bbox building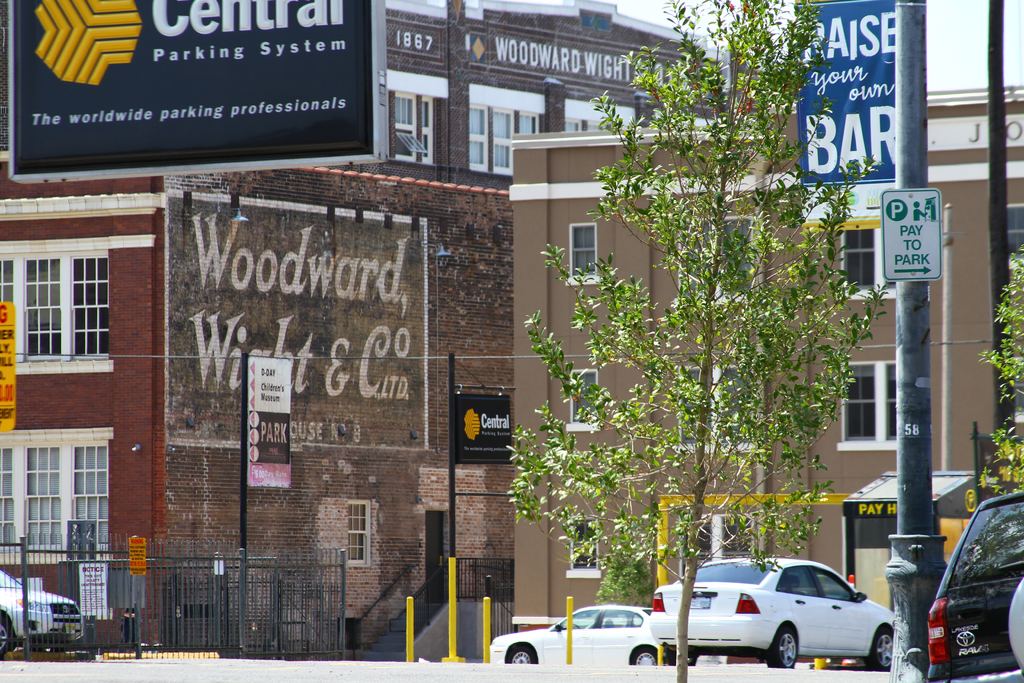
crop(0, 0, 513, 666)
